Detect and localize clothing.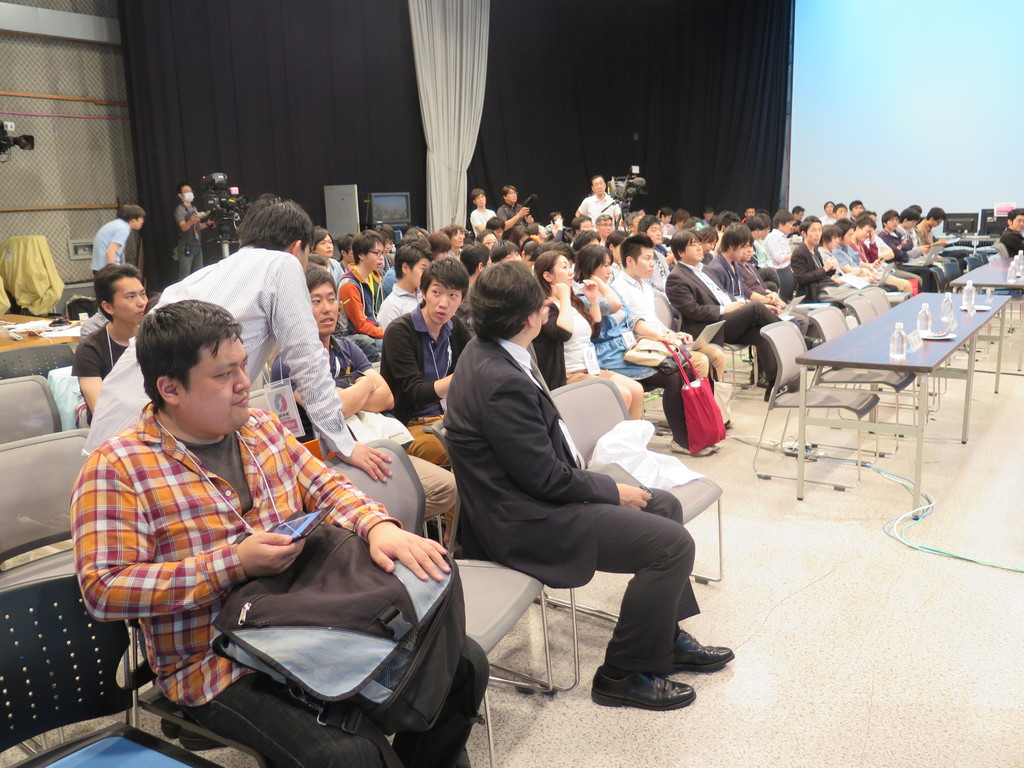
Localized at <bbox>445, 339, 701, 668</bbox>.
